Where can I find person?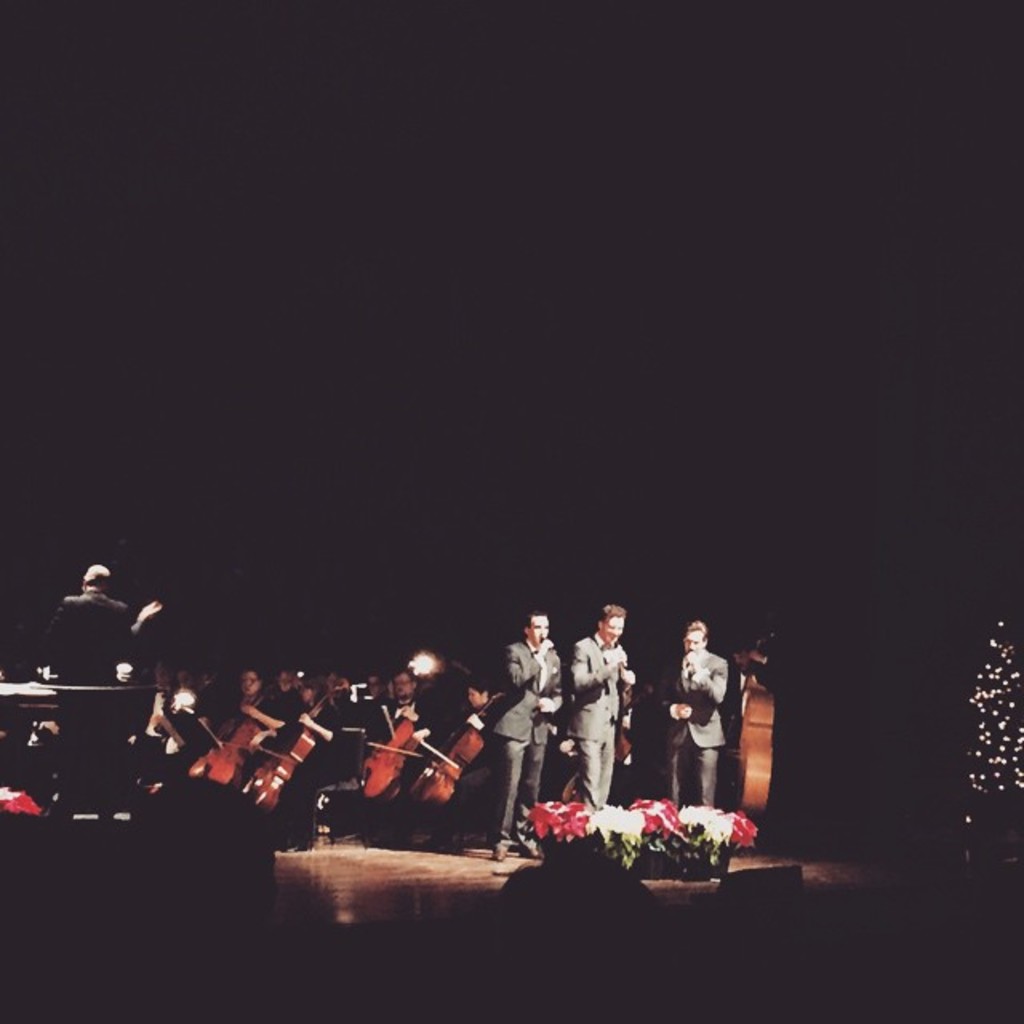
You can find it at 22/558/170/830.
